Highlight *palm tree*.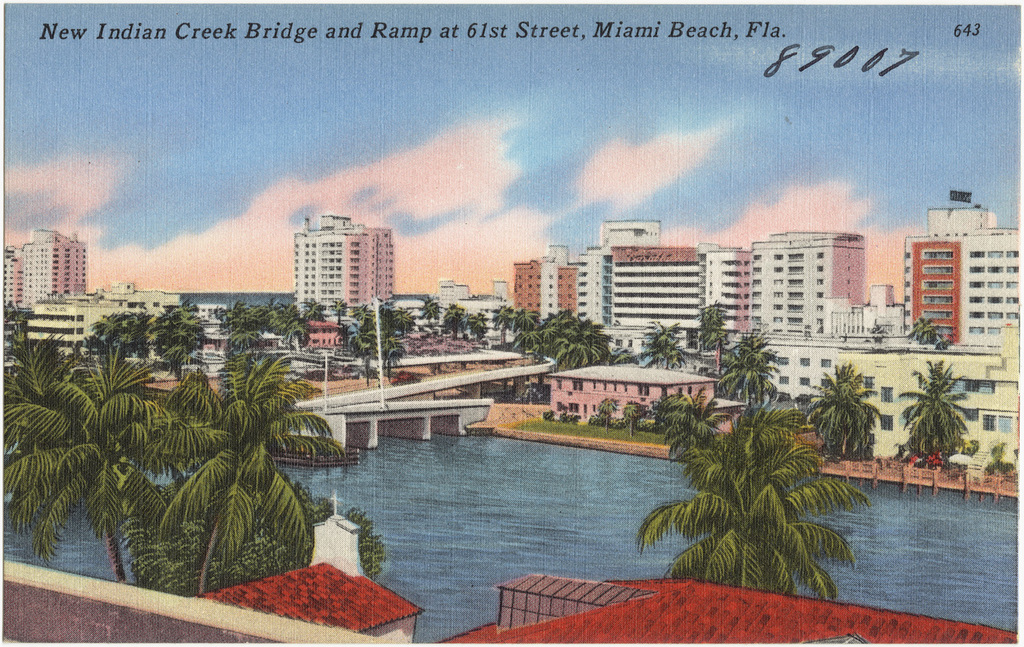
Highlighted region: (3,341,151,595).
